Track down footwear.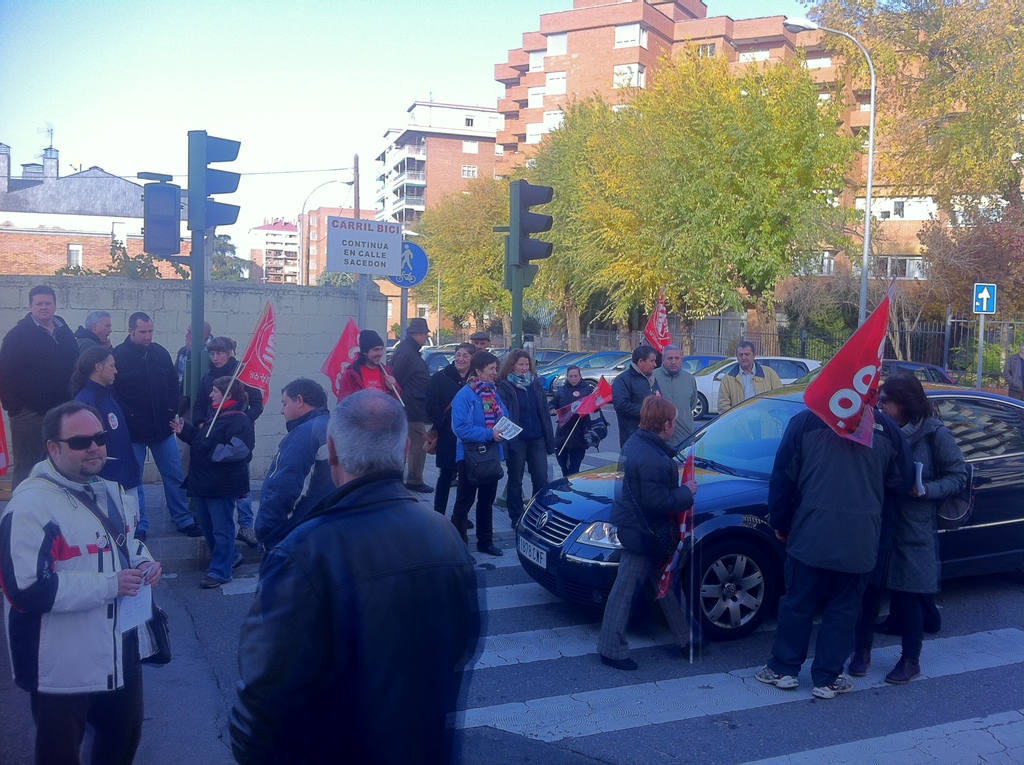
Tracked to BBox(200, 574, 232, 593).
